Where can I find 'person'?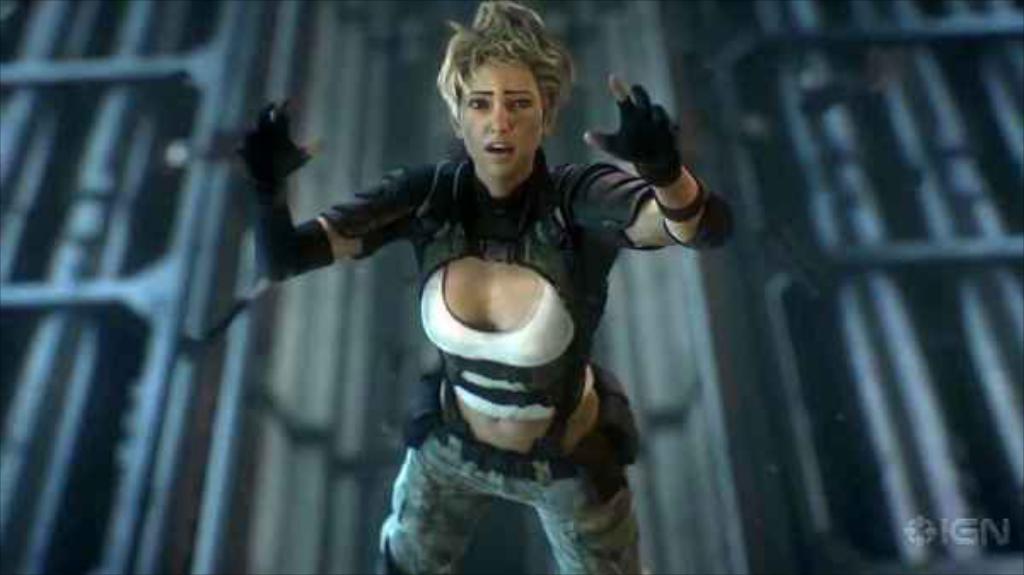
You can find it at <bbox>198, 0, 754, 573</bbox>.
